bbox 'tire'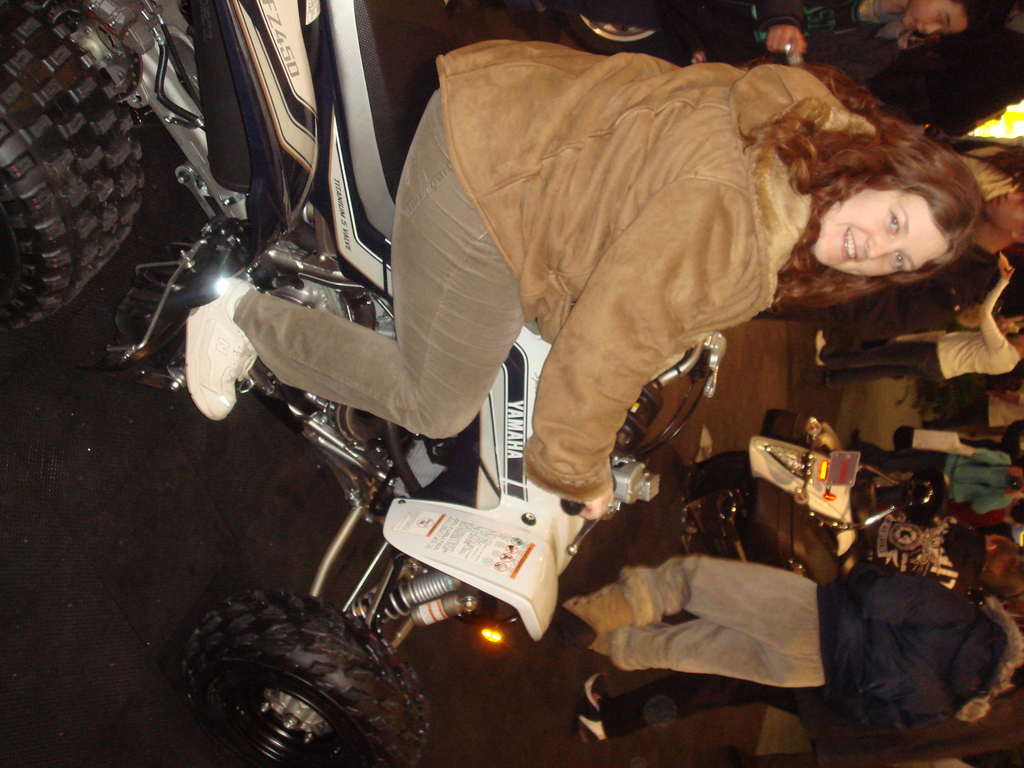
bbox=(0, 0, 145, 331)
